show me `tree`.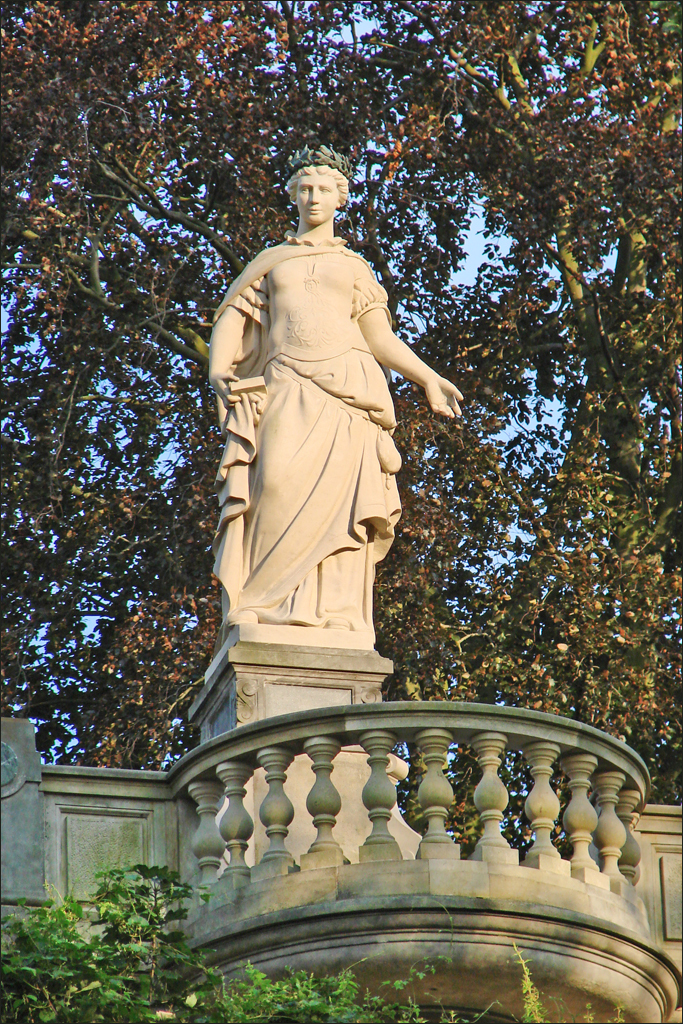
`tree` is here: 0/0/682/858.
